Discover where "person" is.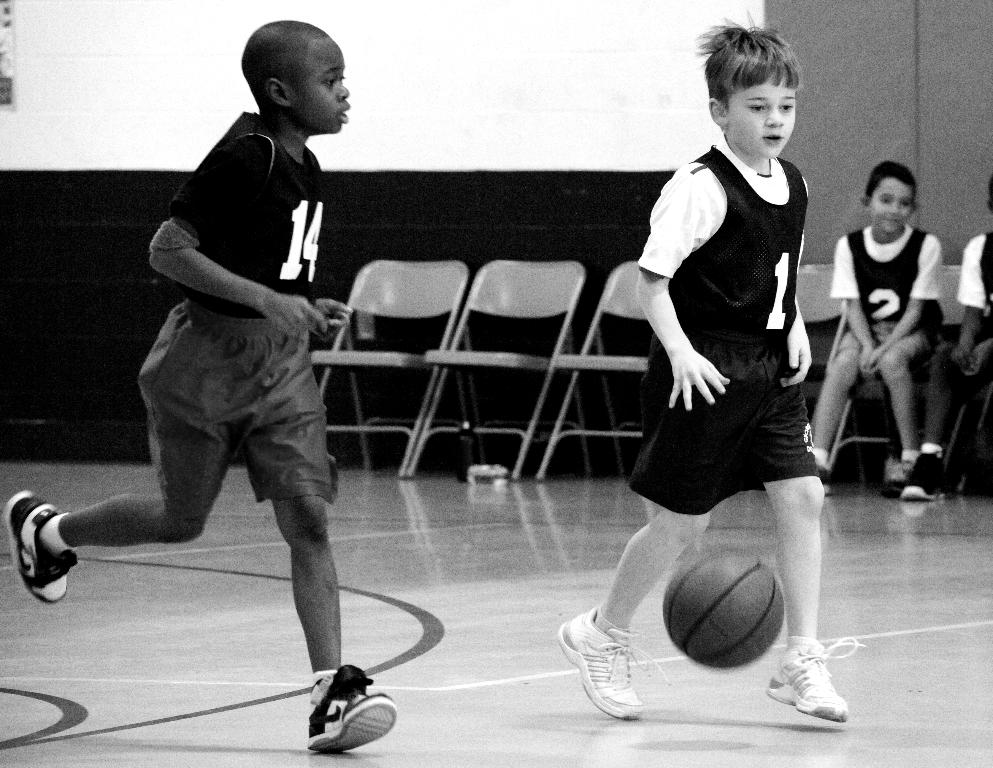
Discovered at pyautogui.locateOnScreen(900, 172, 992, 500).
